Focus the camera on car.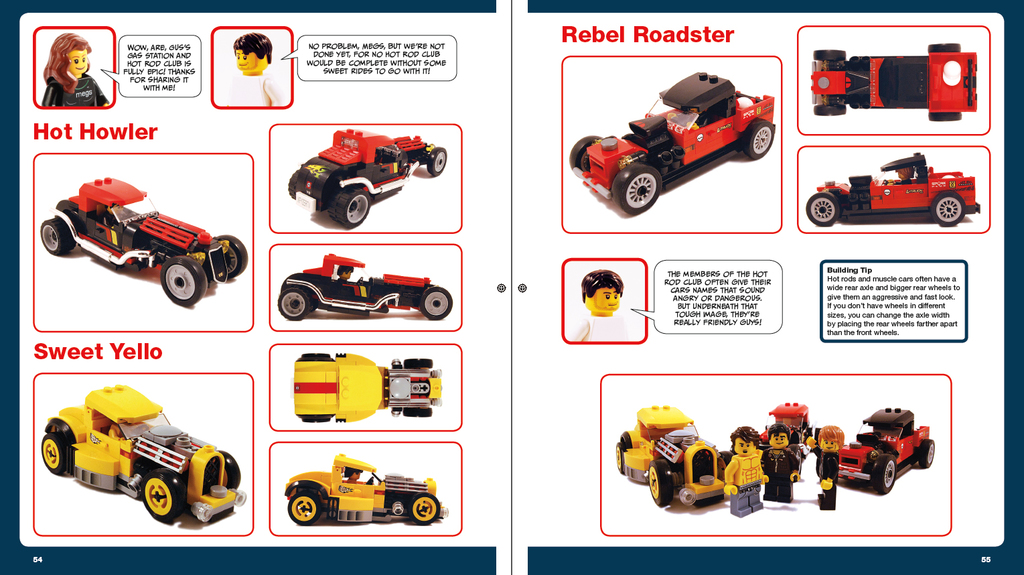
Focus region: 757/398/823/469.
